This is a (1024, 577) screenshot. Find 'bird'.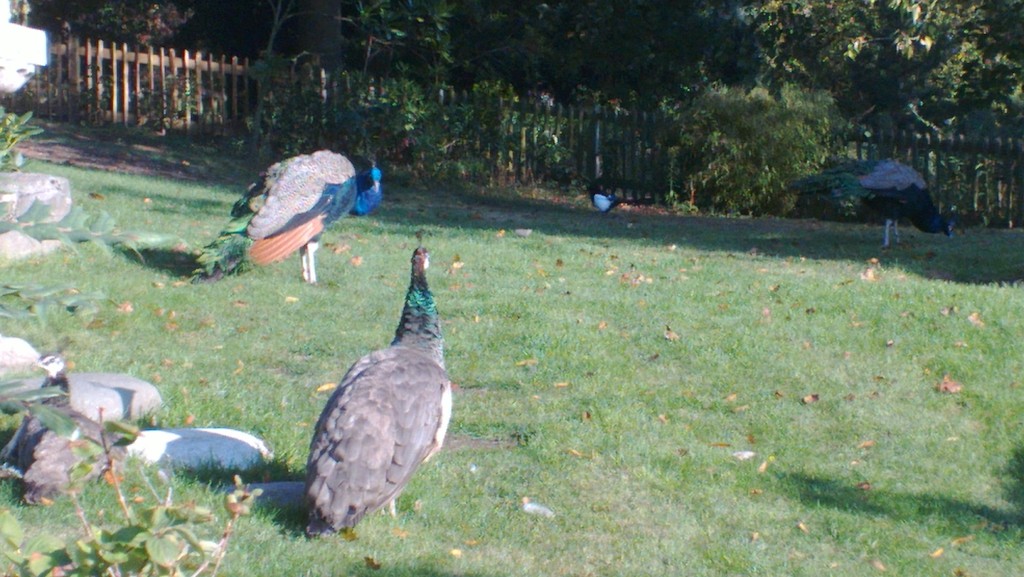
Bounding box: rect(0, 360, 137, 510).
